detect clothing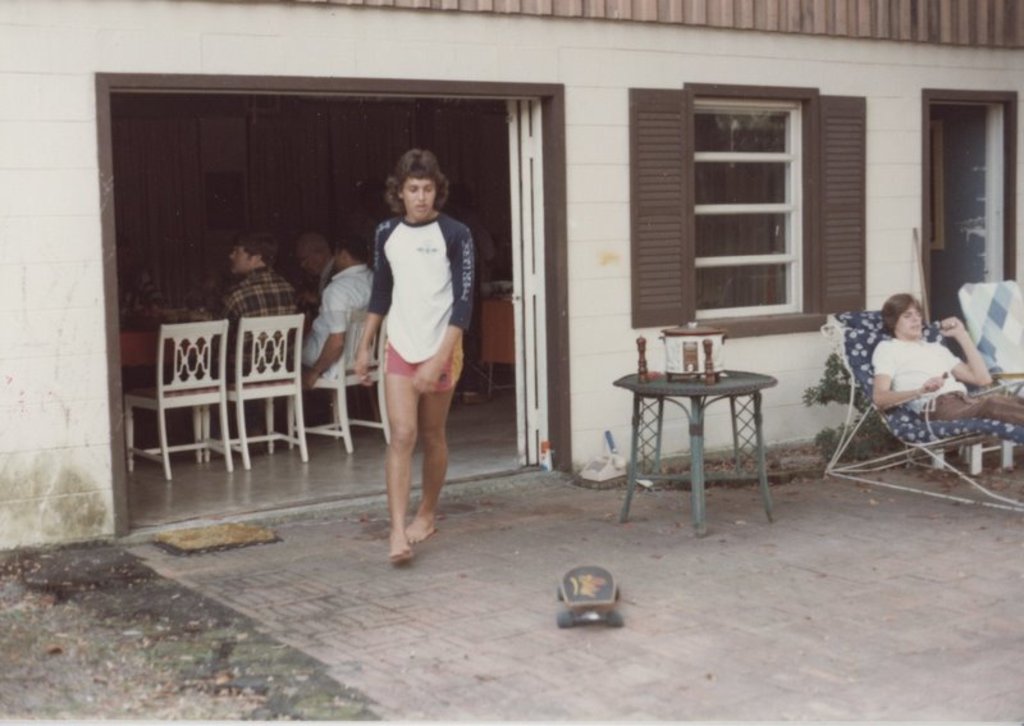
bbox=(872, 339, 1023, 426)
